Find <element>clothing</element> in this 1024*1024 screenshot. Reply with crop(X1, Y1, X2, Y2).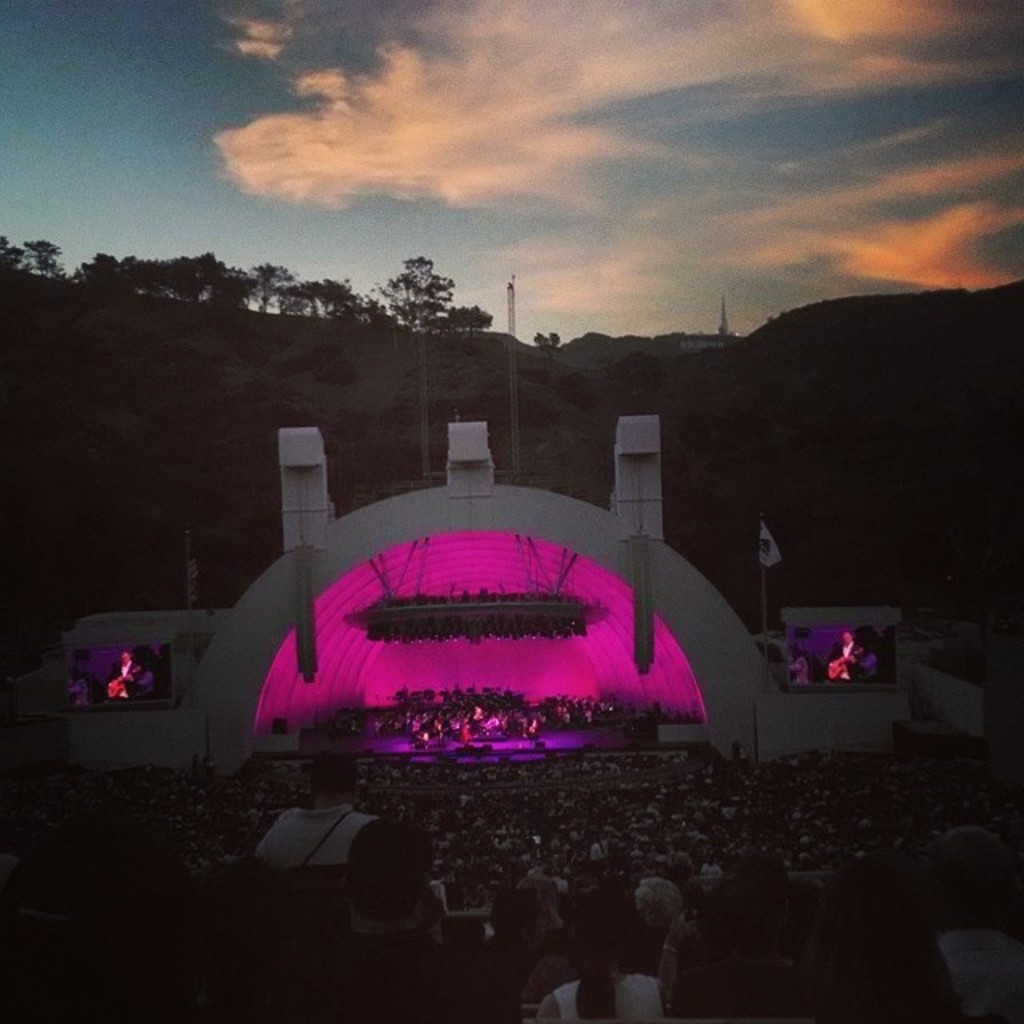
crop(931, 928, 1022, 1019).
